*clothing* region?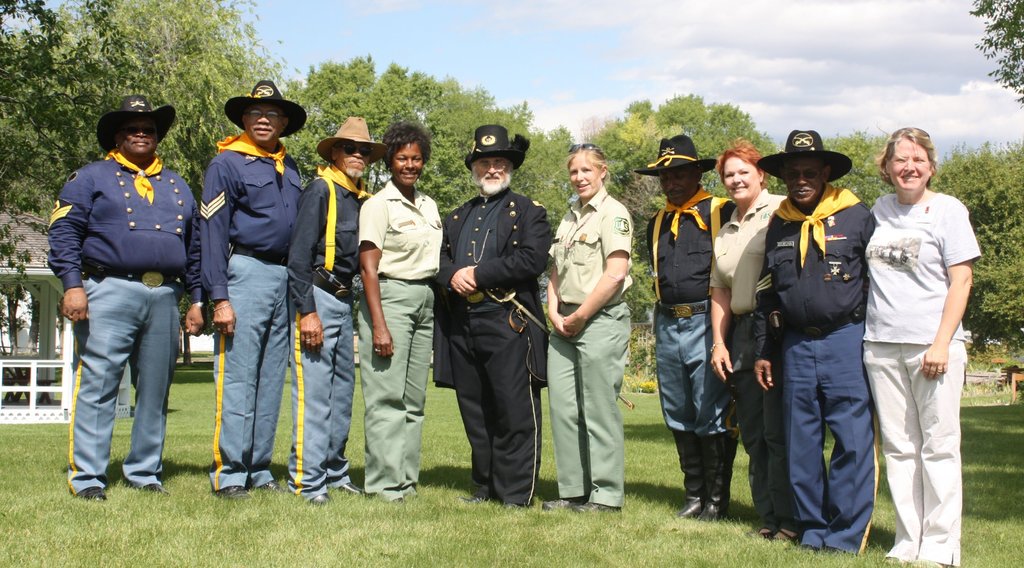
546, 187, 619, 512
